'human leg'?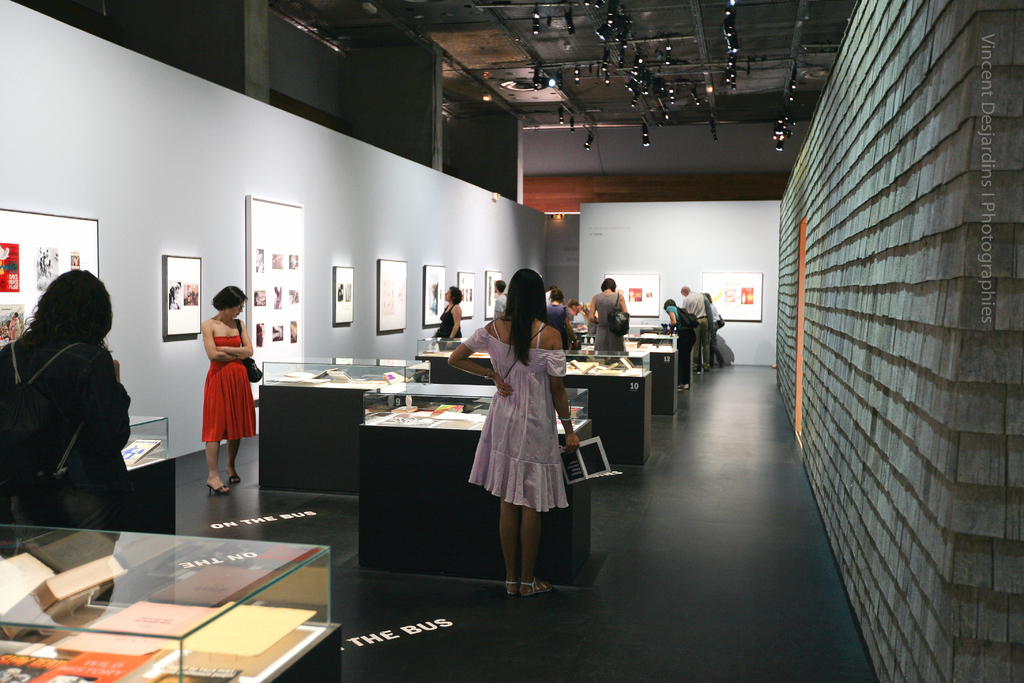
506, 499, 550, 602
